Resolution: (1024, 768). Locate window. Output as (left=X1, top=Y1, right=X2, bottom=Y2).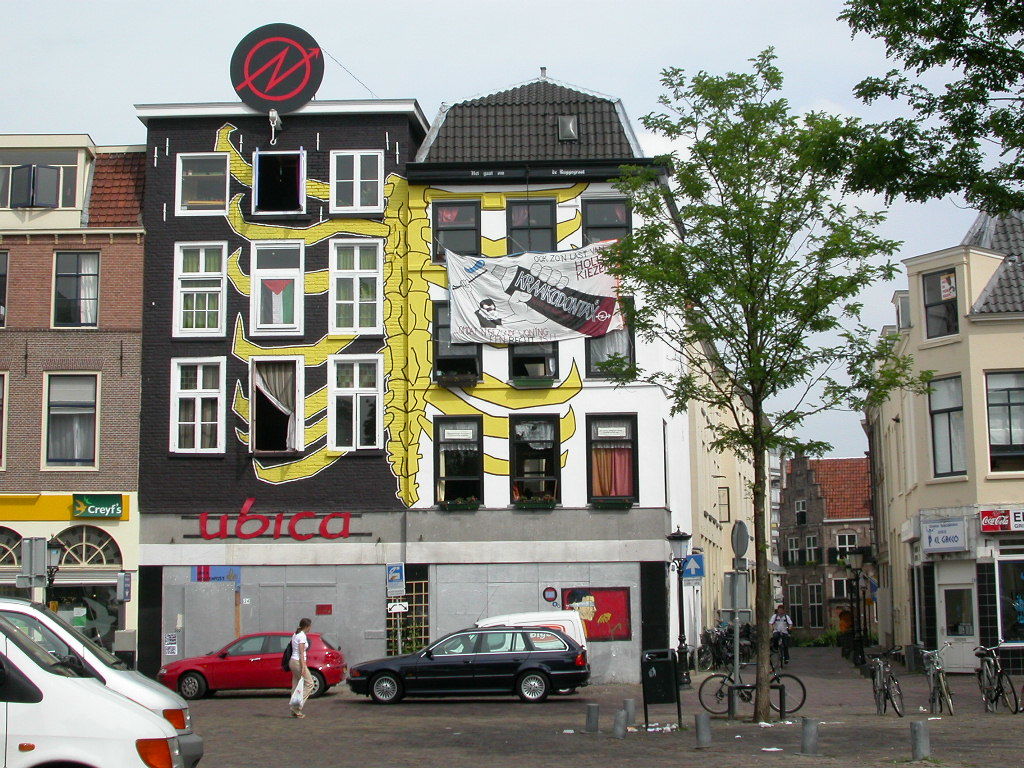
(left=169, top=357, right=222, bottom=452).
